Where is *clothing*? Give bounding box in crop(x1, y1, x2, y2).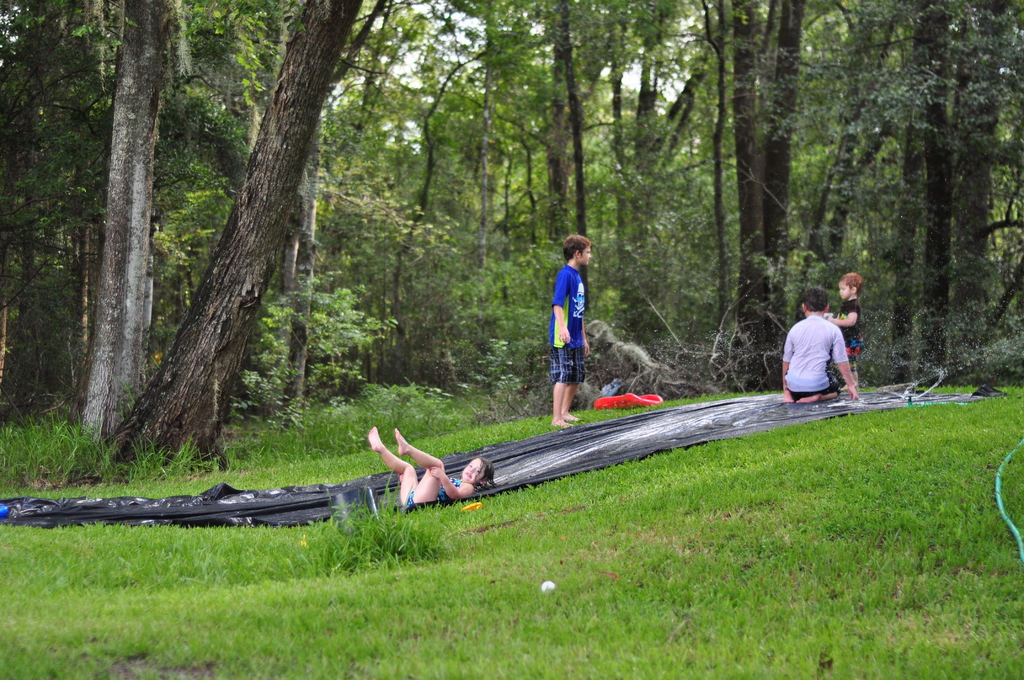
crop(402, 471, 465, 506).
